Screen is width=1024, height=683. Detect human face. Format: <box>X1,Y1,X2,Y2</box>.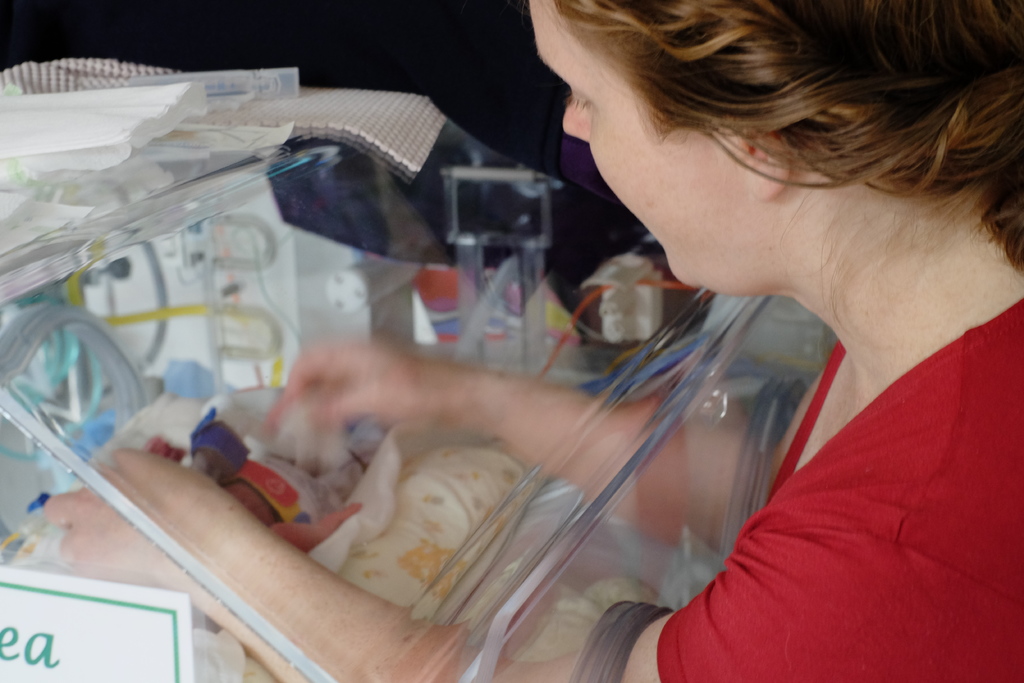
<box>527,0,755,293</box>.
